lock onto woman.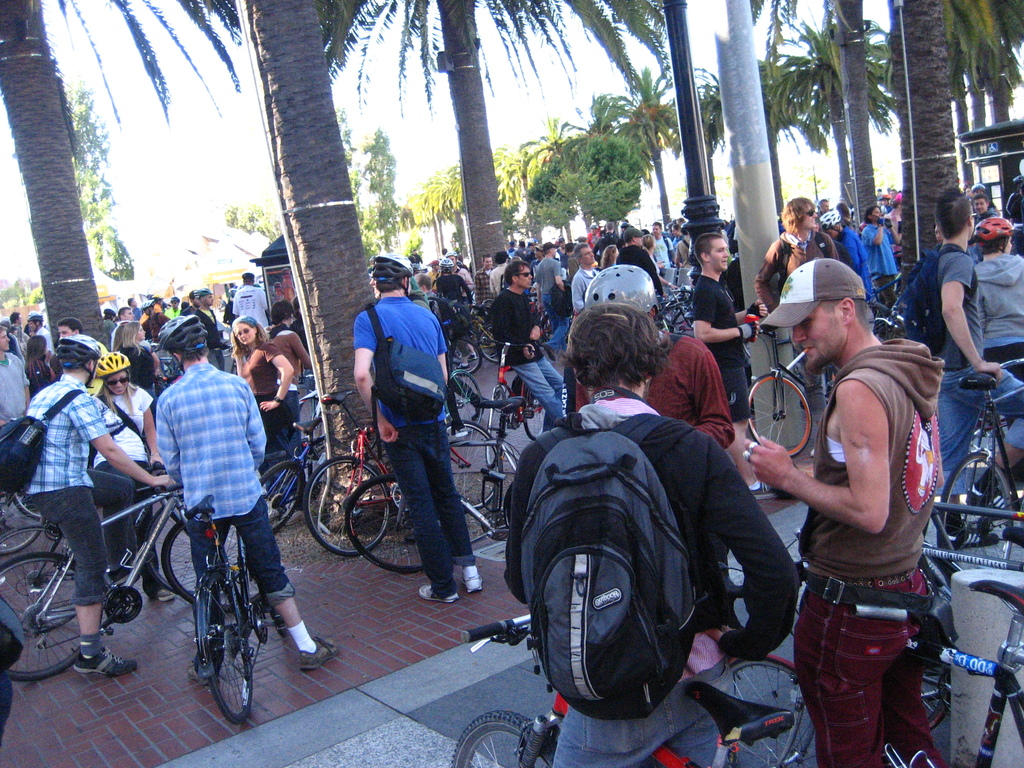
Locked: x1=227, y1=316, x2=299, y2=499.
